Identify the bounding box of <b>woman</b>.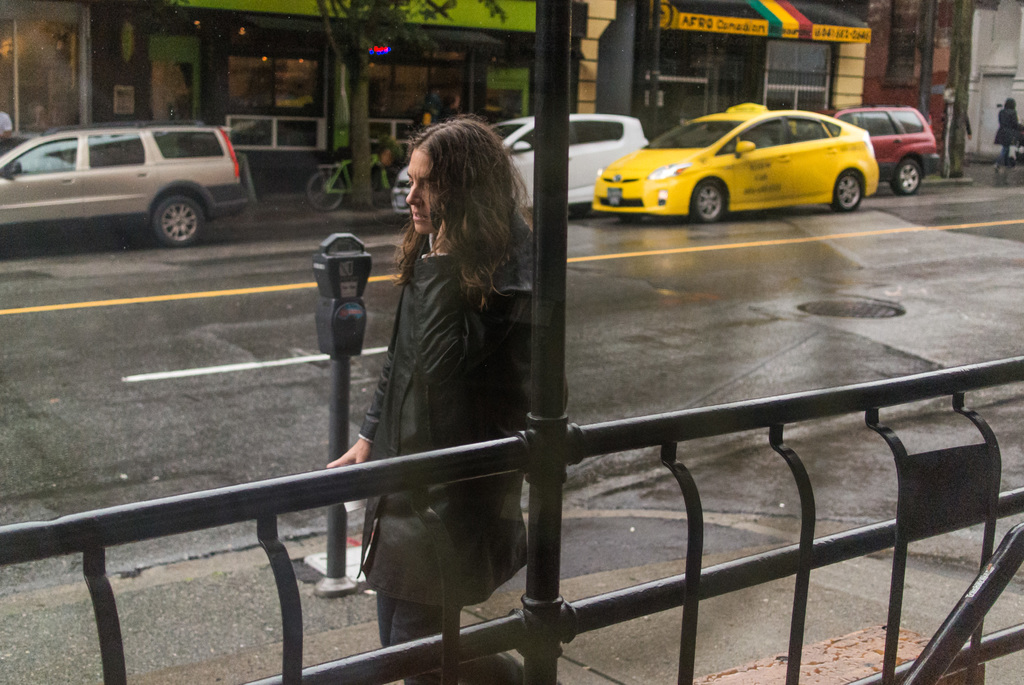
993, 95, 1018, 172.
